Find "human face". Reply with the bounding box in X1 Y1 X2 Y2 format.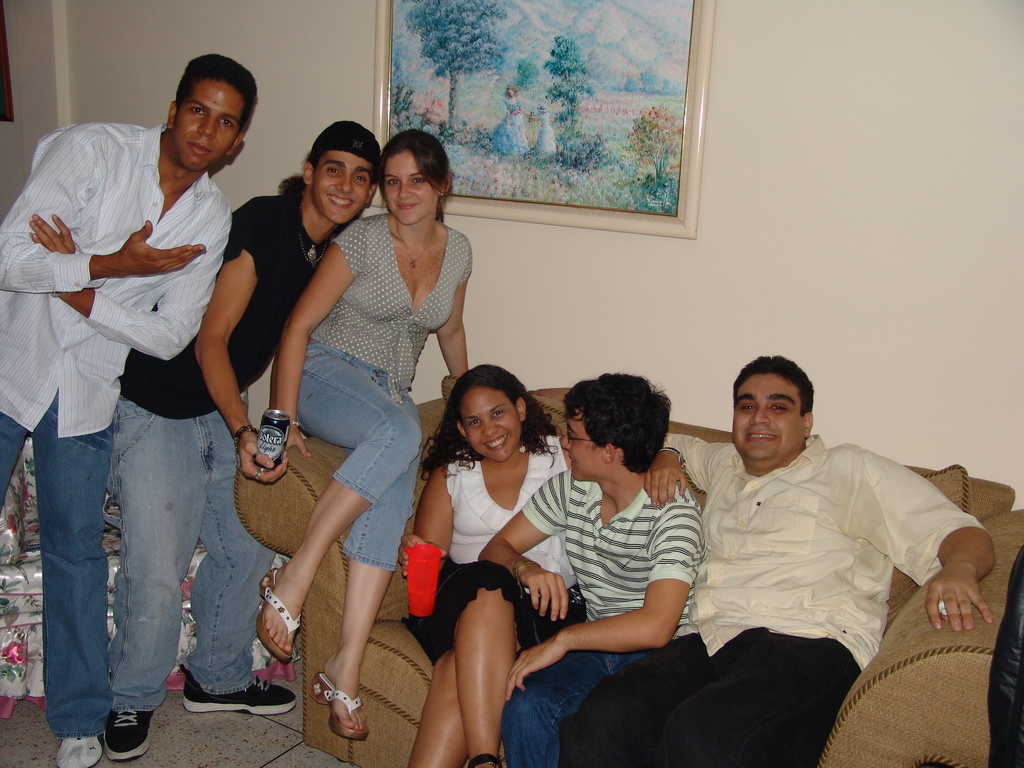
560 412 608 479.
